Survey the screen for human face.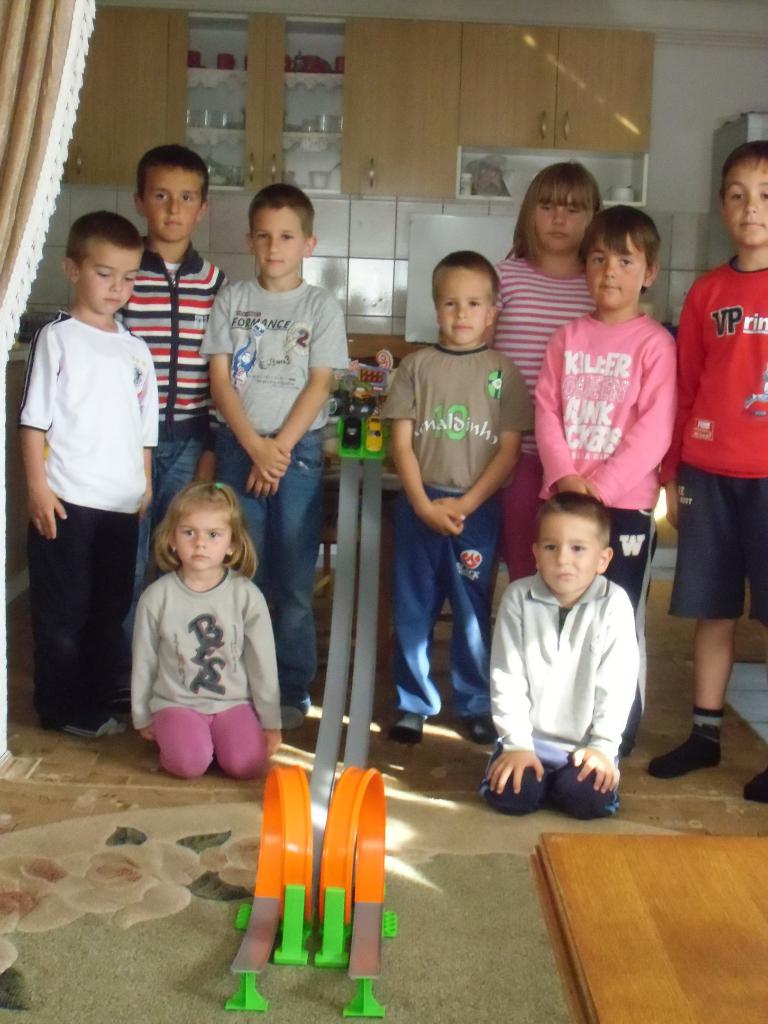
Survey found: bbox(541, 513, 595, 594).
